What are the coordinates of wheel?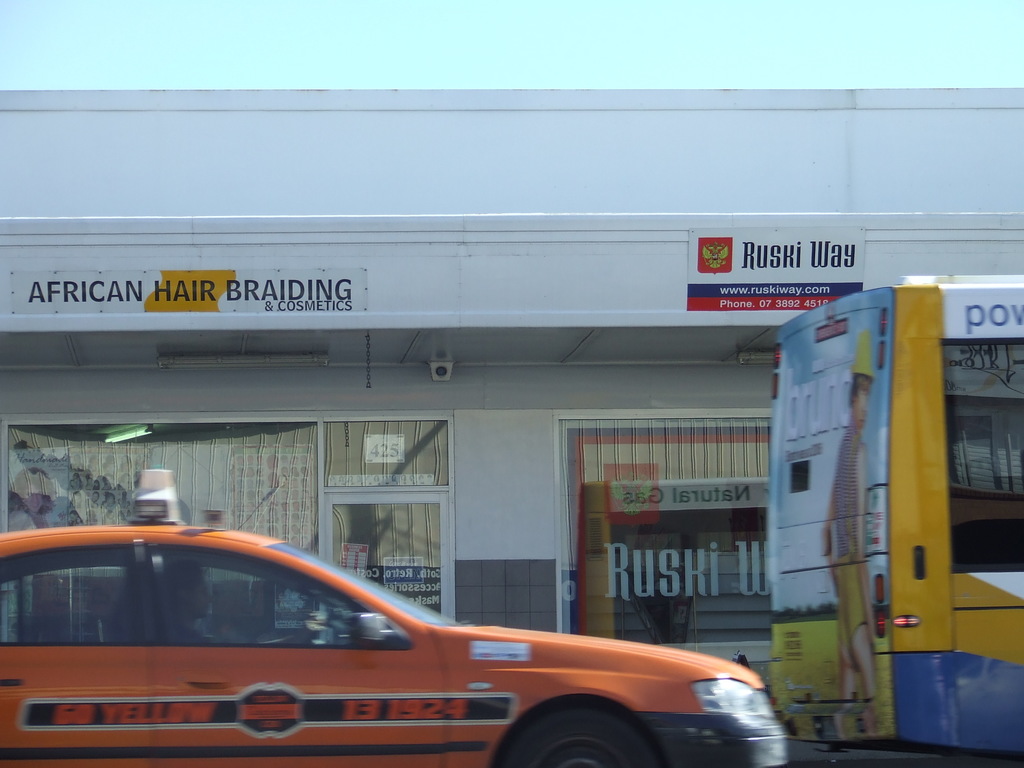
pyautogui.locateOnScreen(497, 705, 653, 767).
